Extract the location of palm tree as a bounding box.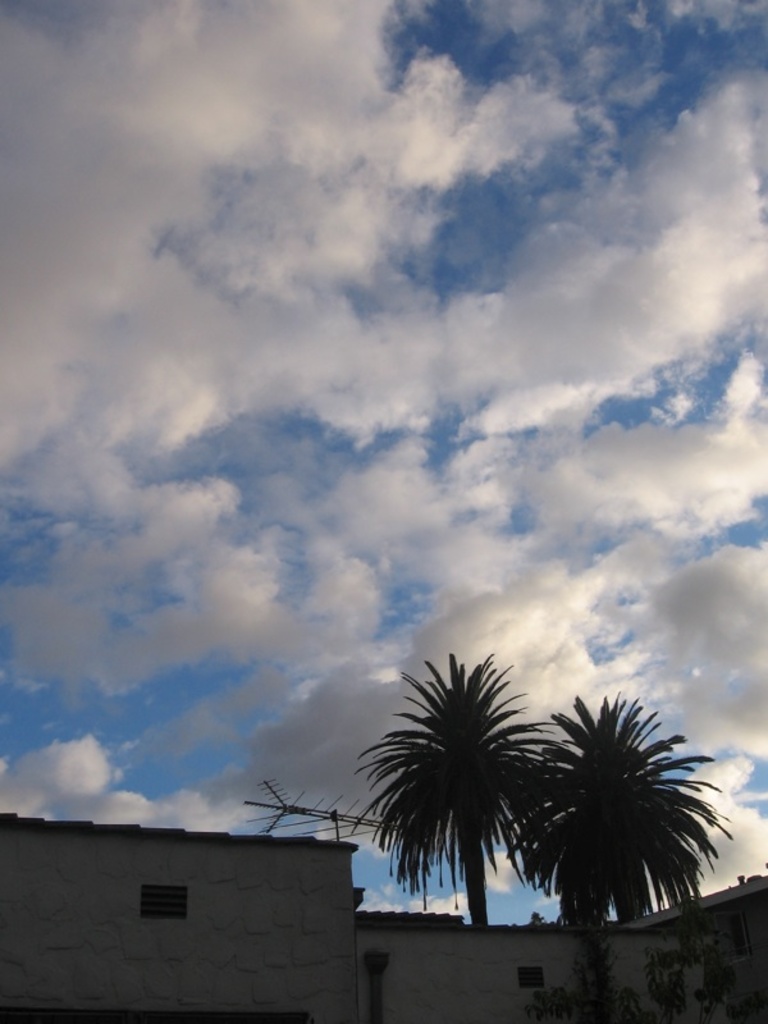
<box>370,667,559,948</box>.
